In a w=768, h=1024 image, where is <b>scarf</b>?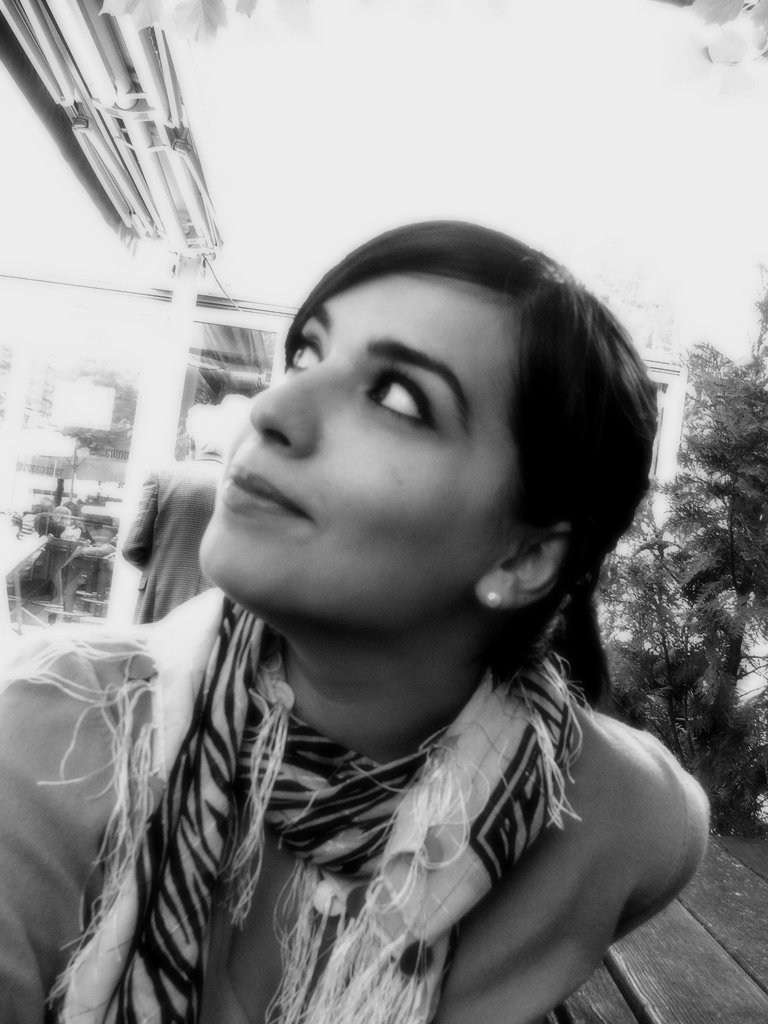
BBox(19, 590, 580, 1023).
